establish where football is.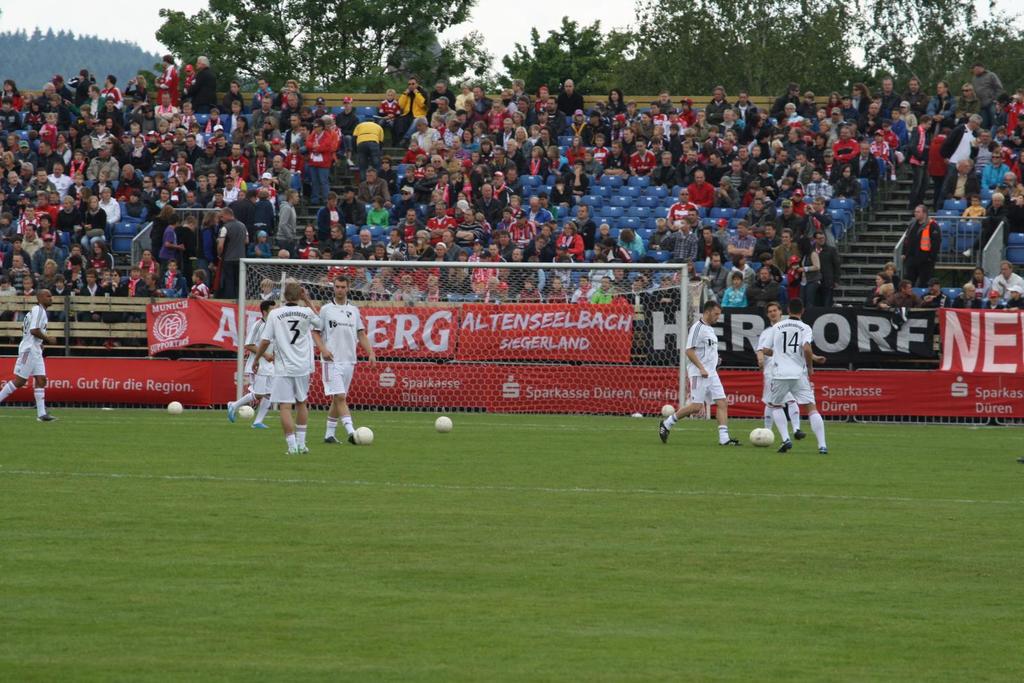
Established at region(167, 399, 182, 417).
